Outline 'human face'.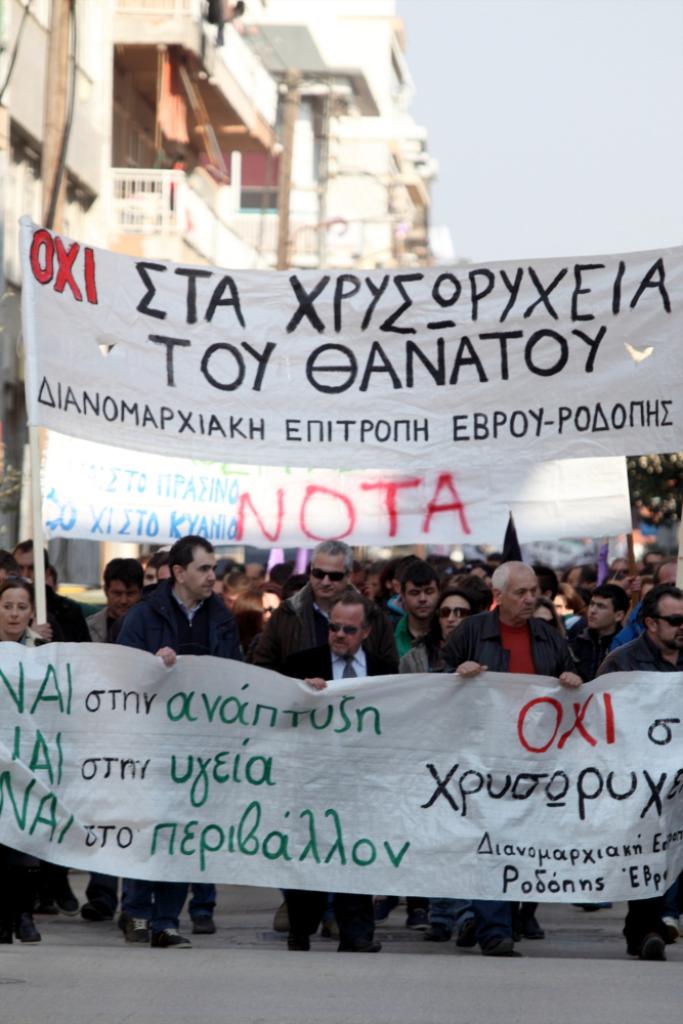
Outline: [x1=184, y1=549, x2=220, y2=603].
